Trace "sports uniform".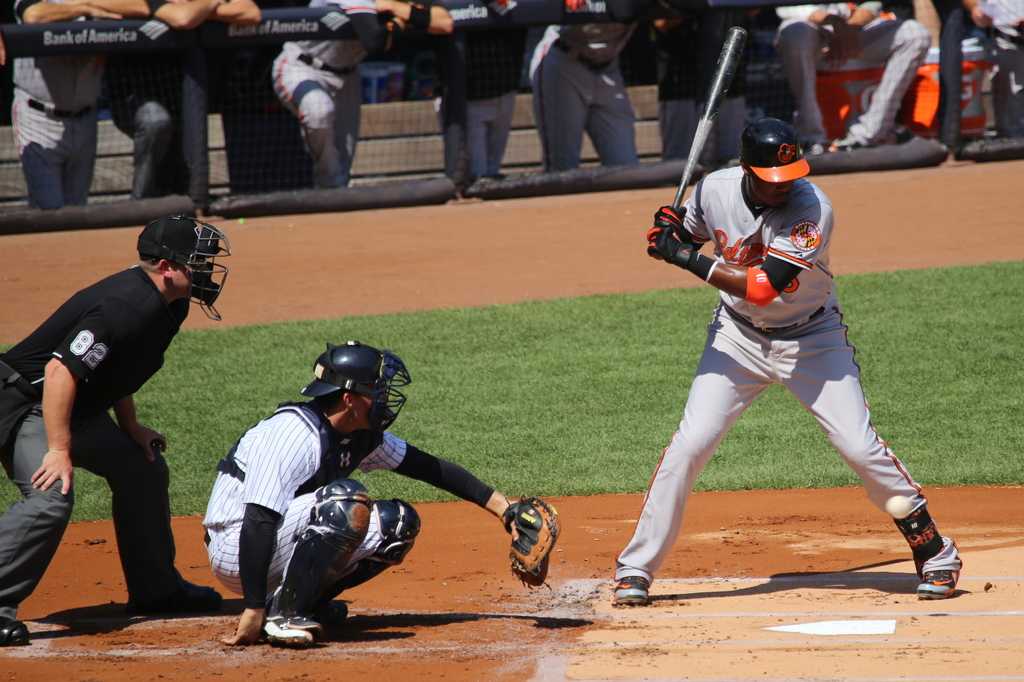
Traced to box=[606, 159, 948, 580].
